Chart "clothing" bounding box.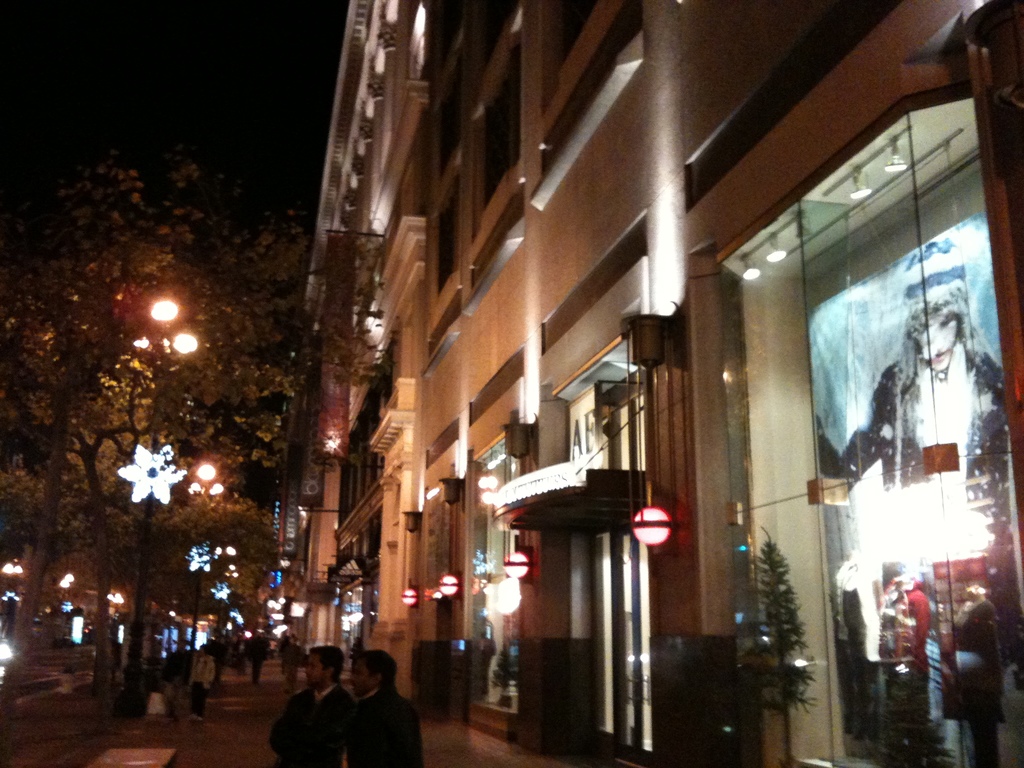
Charted: <box>282,646,304,688</box>.
